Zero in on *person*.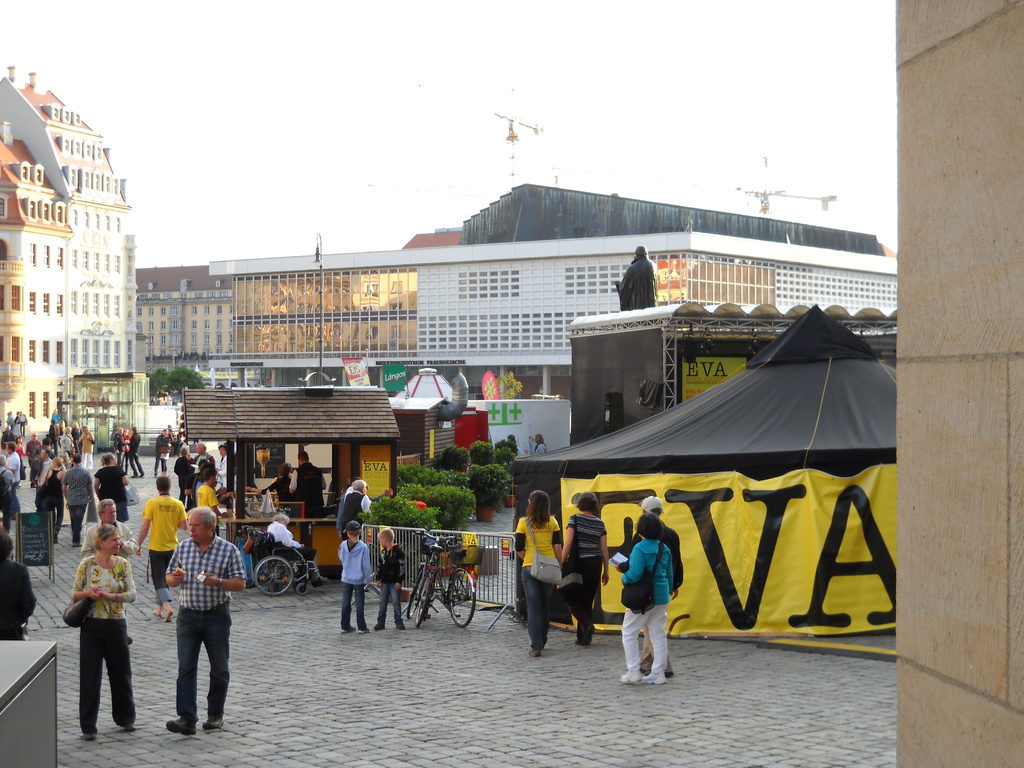
Zeroed in: box(561, 491, 609, 644).
